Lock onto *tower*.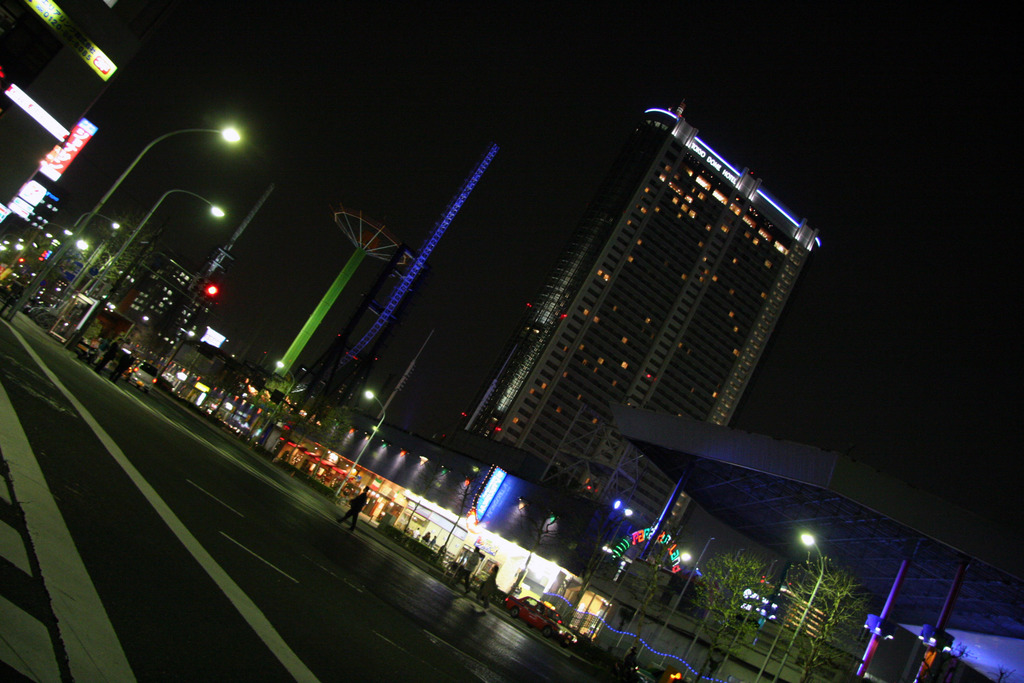
Locked: [338,136,502,381].
